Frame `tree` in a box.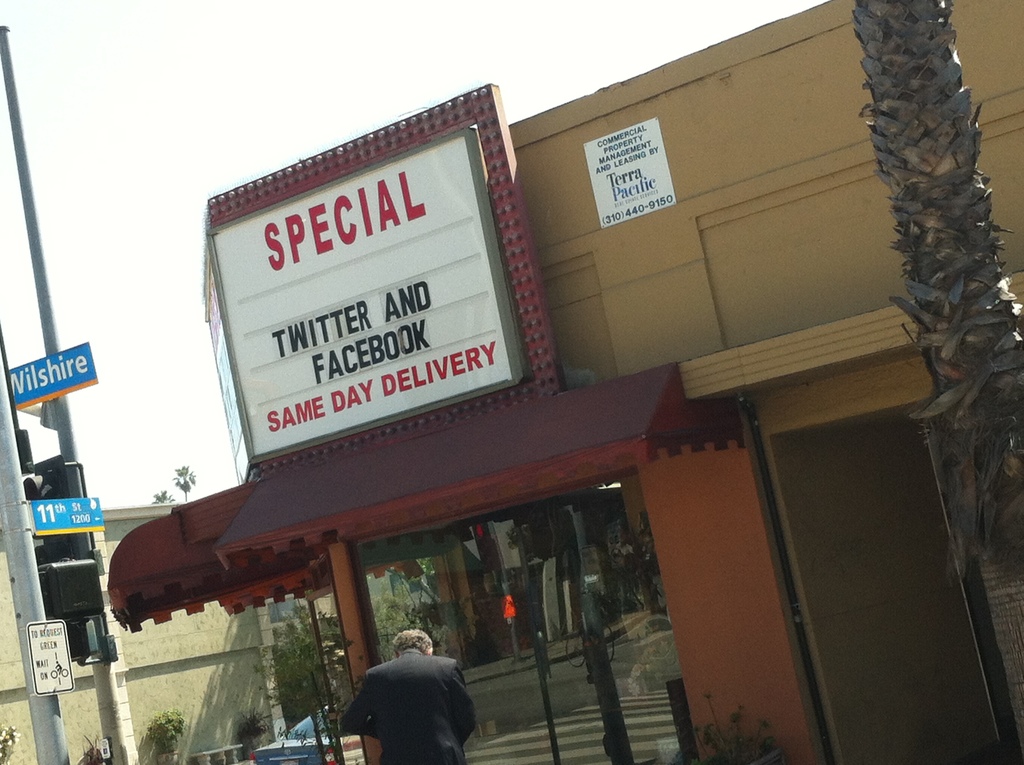
locate(374, 606, 458, 666).
